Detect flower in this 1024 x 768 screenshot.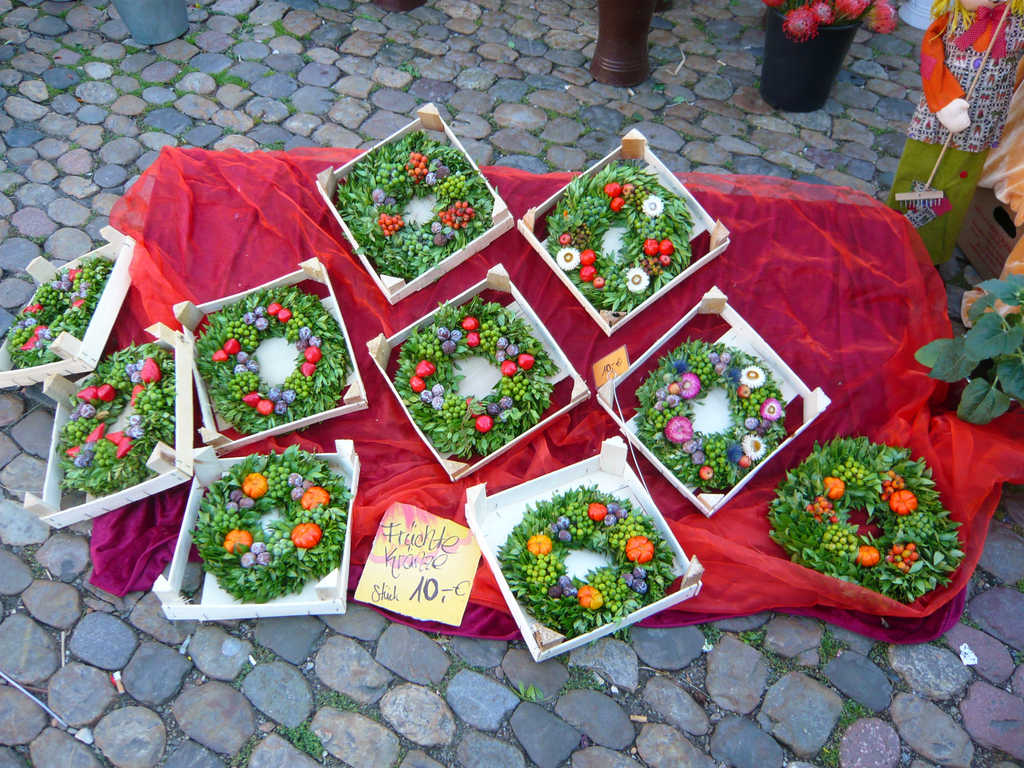
Detection: <box>865,0,895,35</box>.
